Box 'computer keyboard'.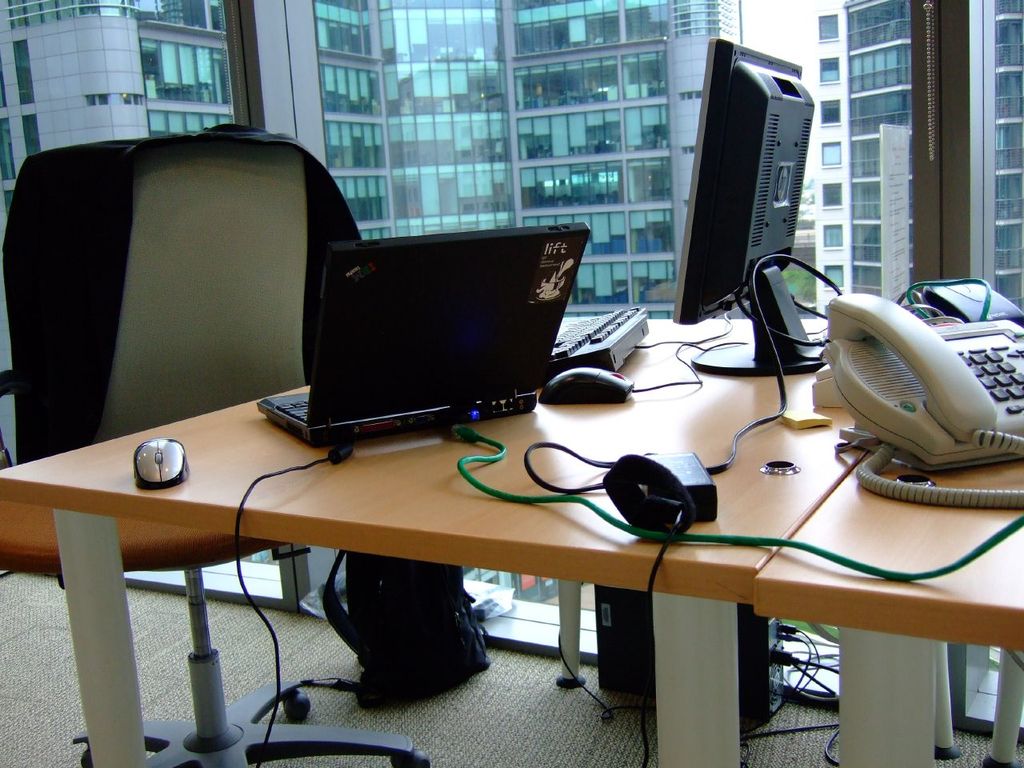
bbox=[549, 305, 651, 371].
